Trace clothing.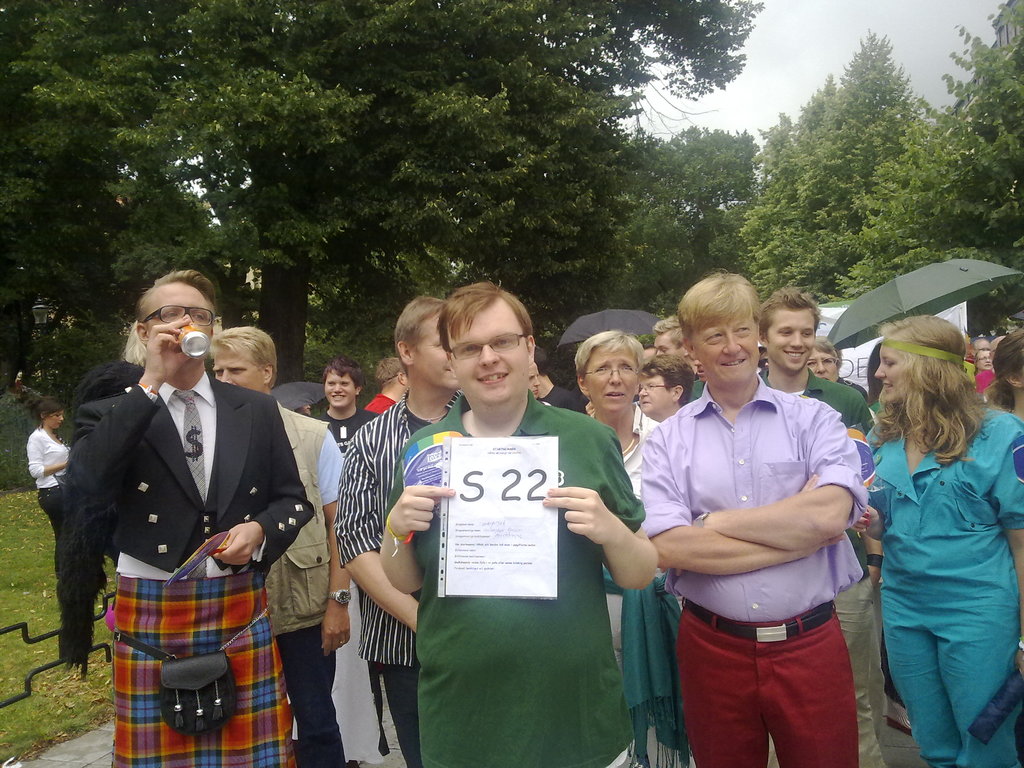
Traced to <box>271,403,327,639</box>.
